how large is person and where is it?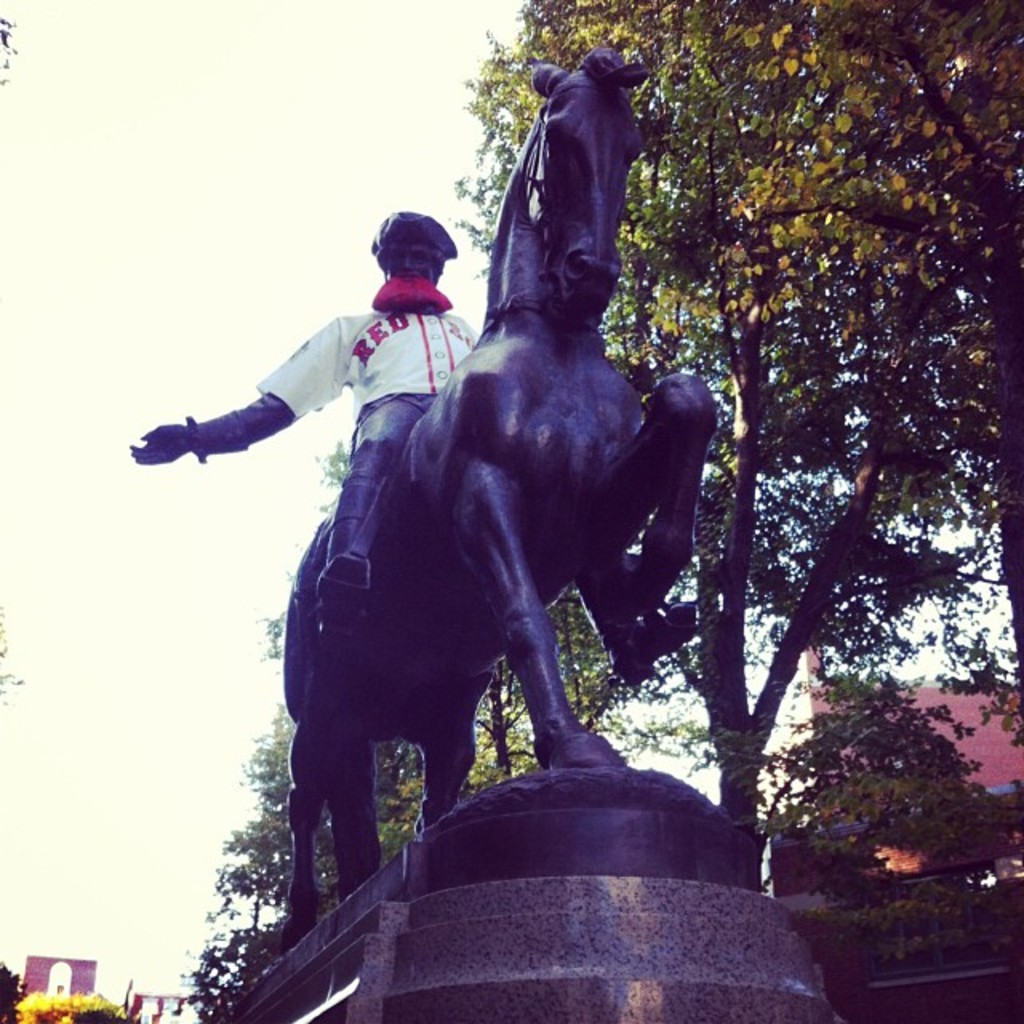
Bounding box: {"x1": 125, "y1": 202, "x2": 706, "y2": 653}.
